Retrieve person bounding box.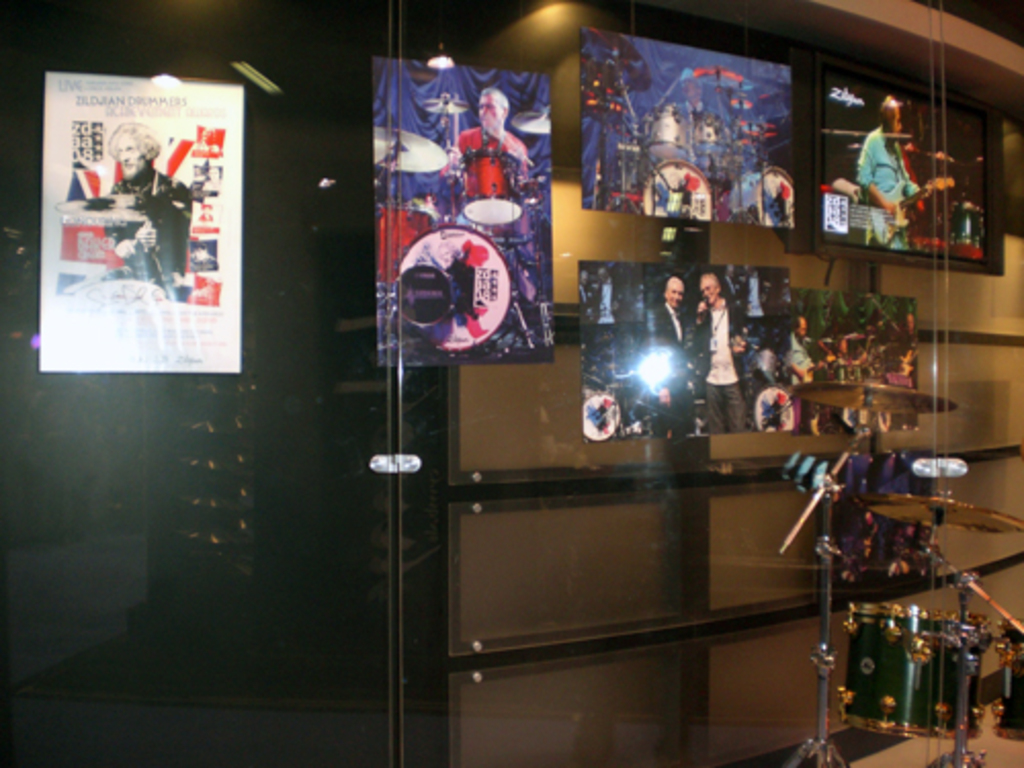
Bounding box: <box>102,121,186,301</box>.
